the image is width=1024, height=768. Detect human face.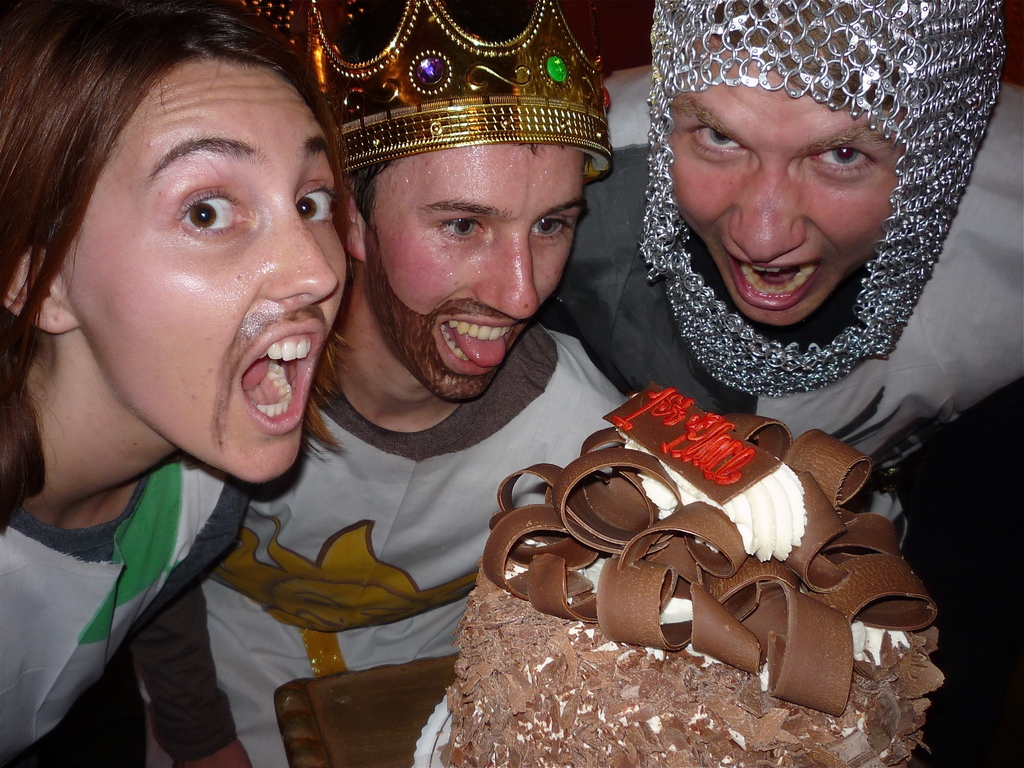
Detection: bbox=[368, 148, 586, 400].
